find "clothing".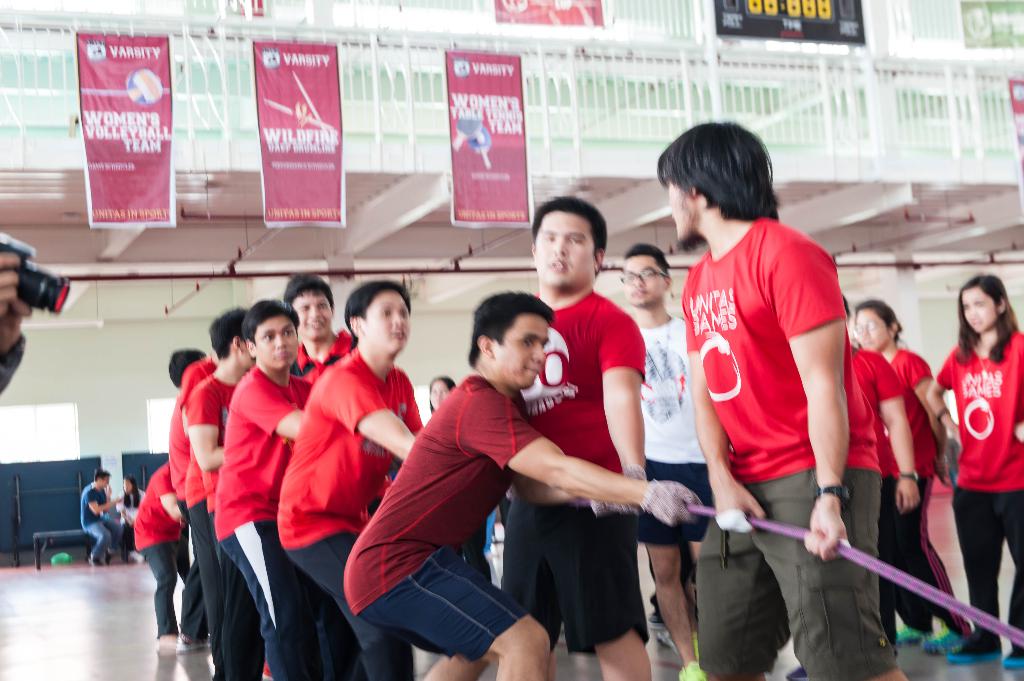
186, 373, 239, 680.
